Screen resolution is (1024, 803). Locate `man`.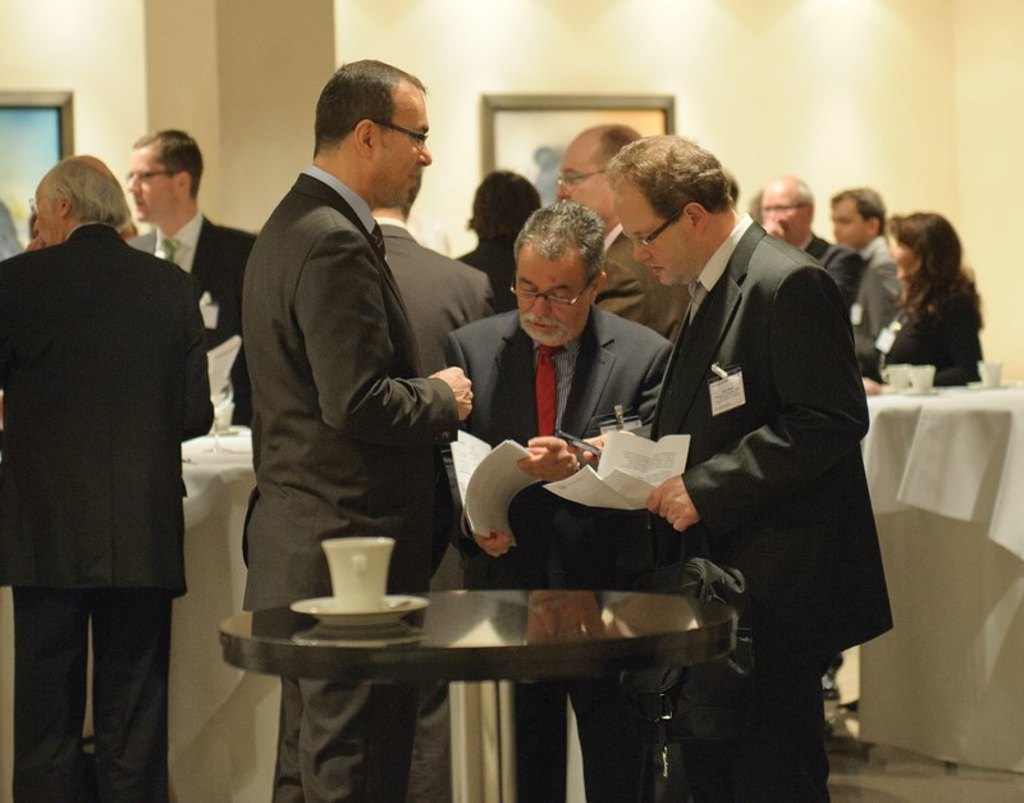
452,199,671,802.
